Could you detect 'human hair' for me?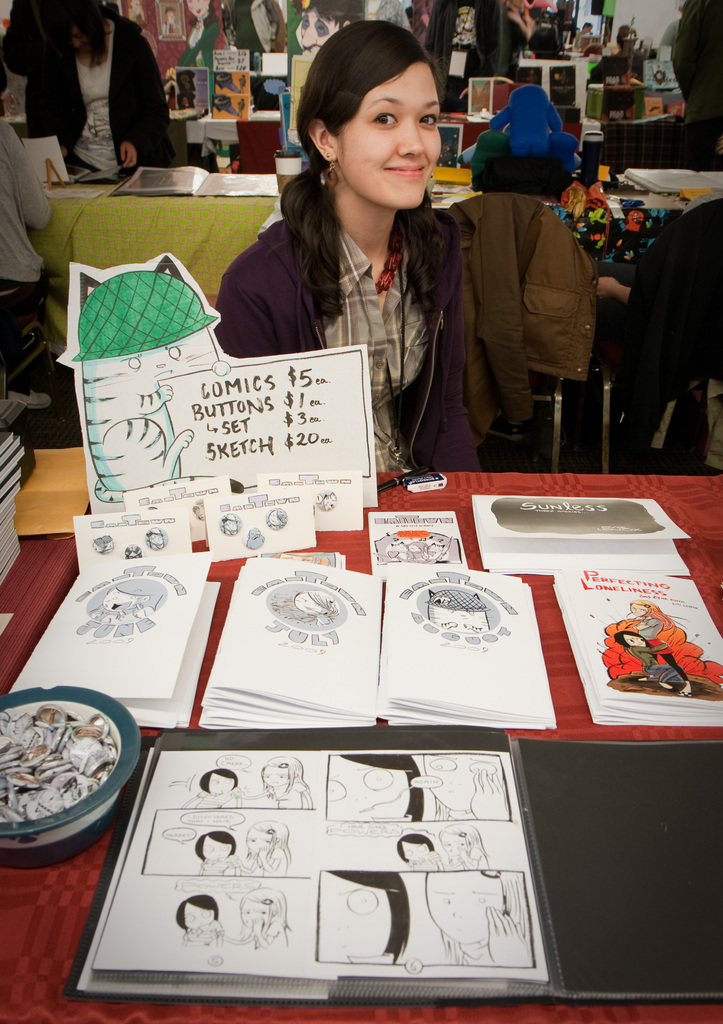
Detection result: (440, 824, 490, 867).
